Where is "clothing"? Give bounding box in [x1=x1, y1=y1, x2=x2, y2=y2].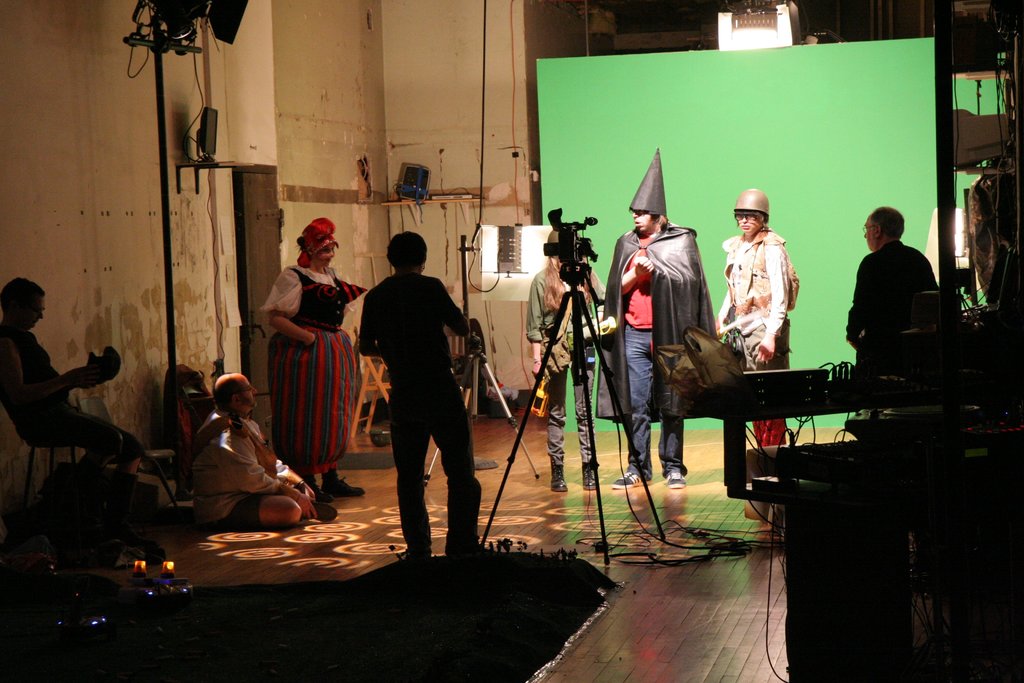
[x1=184, y1=409, x2=300, y2=527].
